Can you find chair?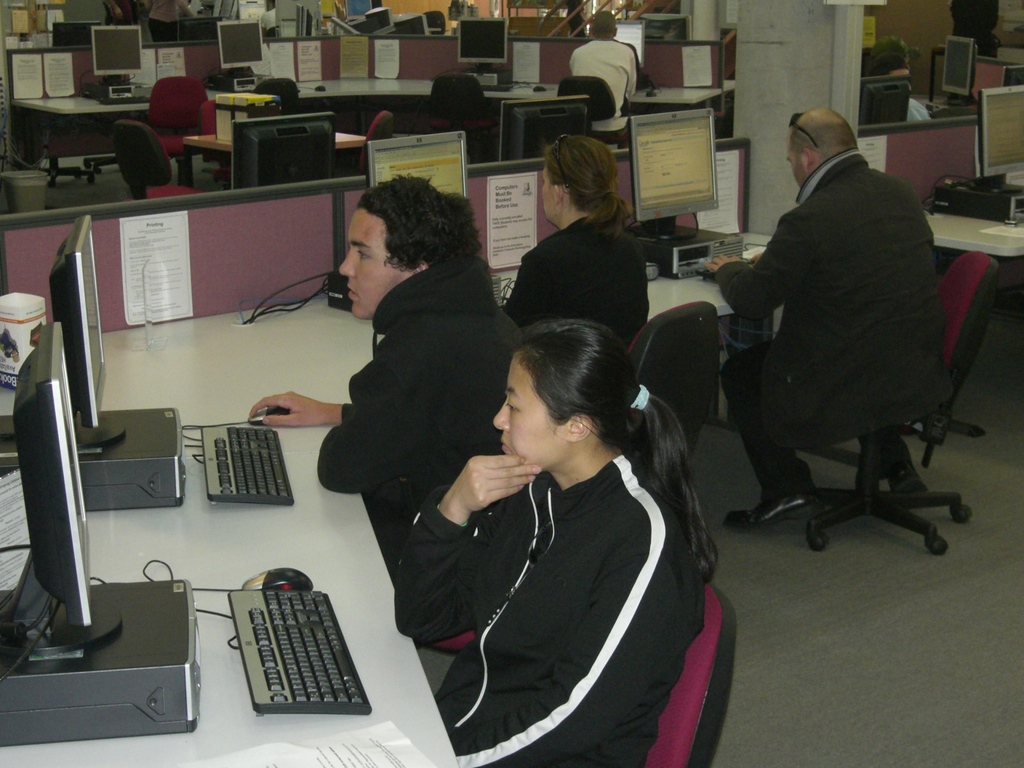
Yes, bounding box: bbox(349, 106, 399, 175).
